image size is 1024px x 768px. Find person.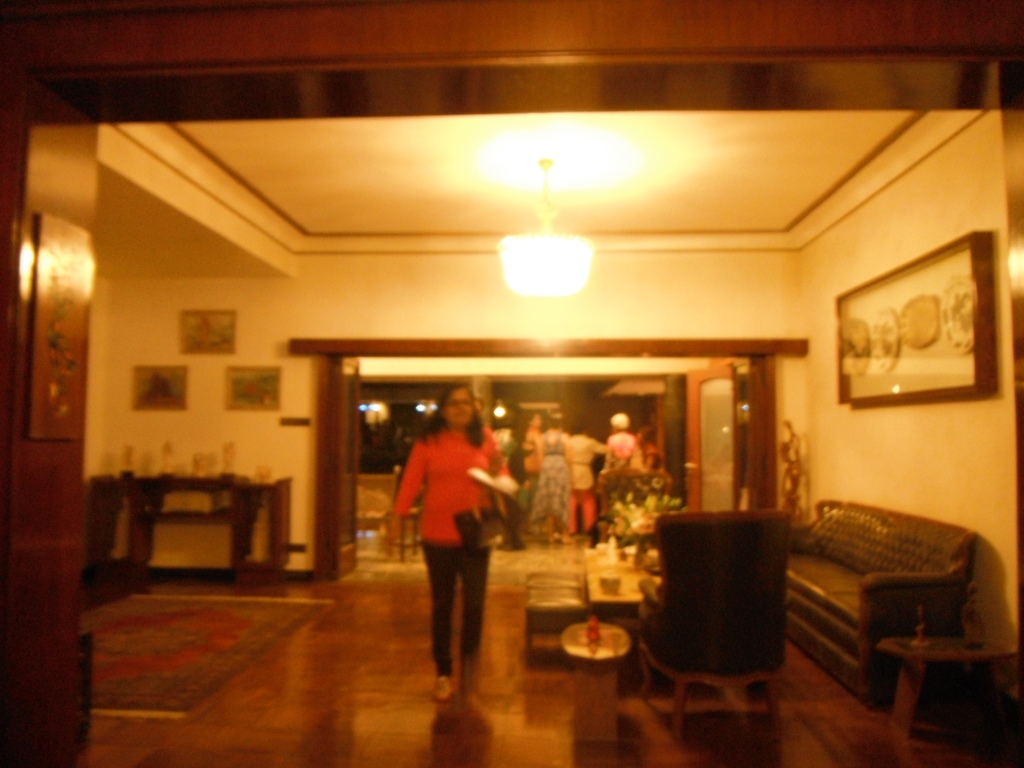
locate(561, 416, 608, 538).
